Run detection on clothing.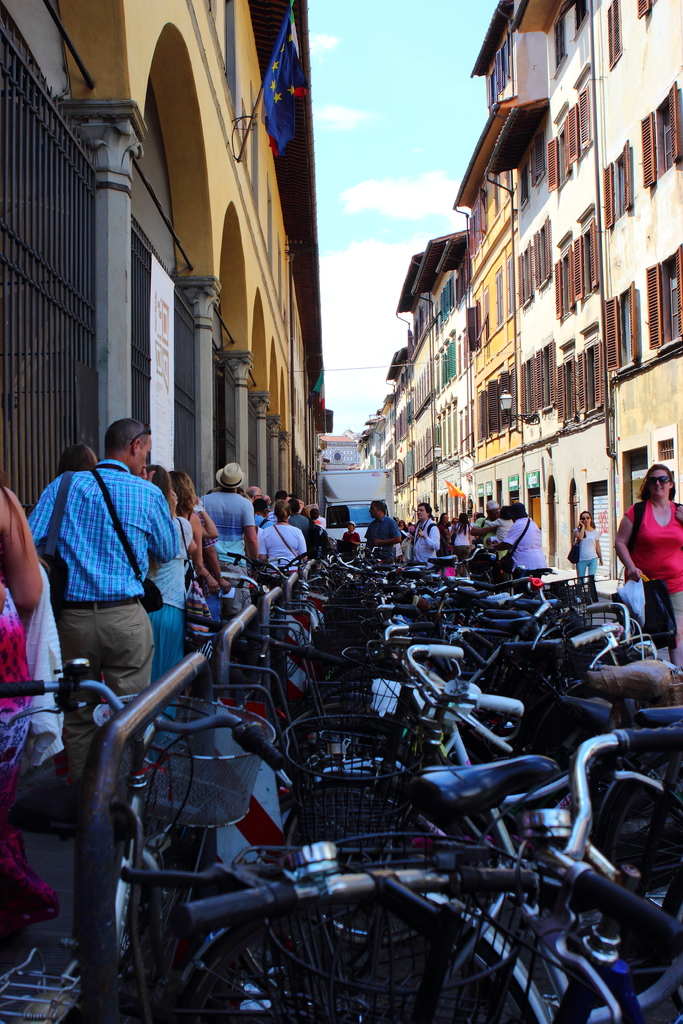
Result: (left=500, top=517, right=553, bottom=577).
